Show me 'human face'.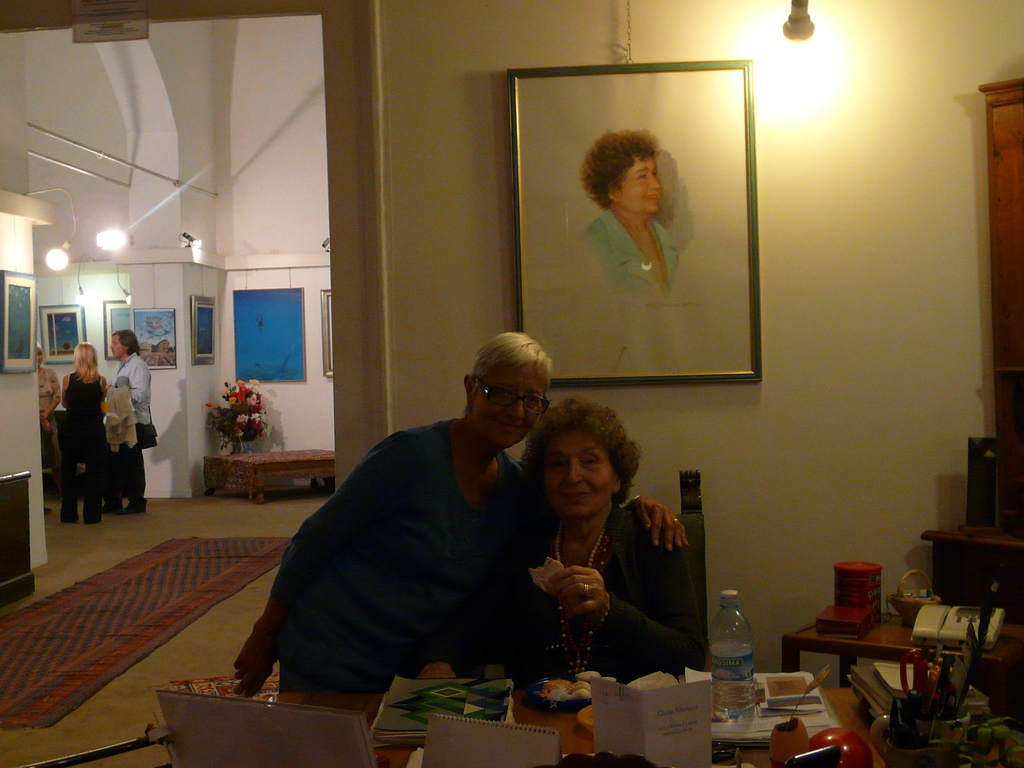
'human face' is here: 470 364 545 447.
